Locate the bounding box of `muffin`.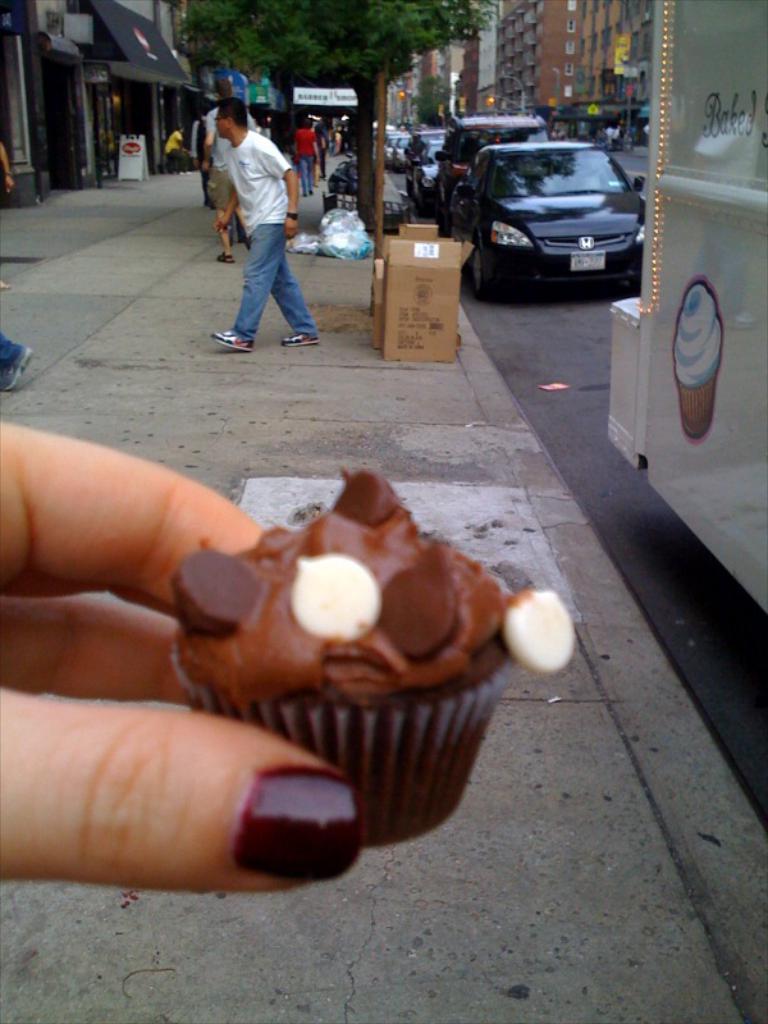
Bounding box: (left=160, top=470, right=567, bottom=844).
